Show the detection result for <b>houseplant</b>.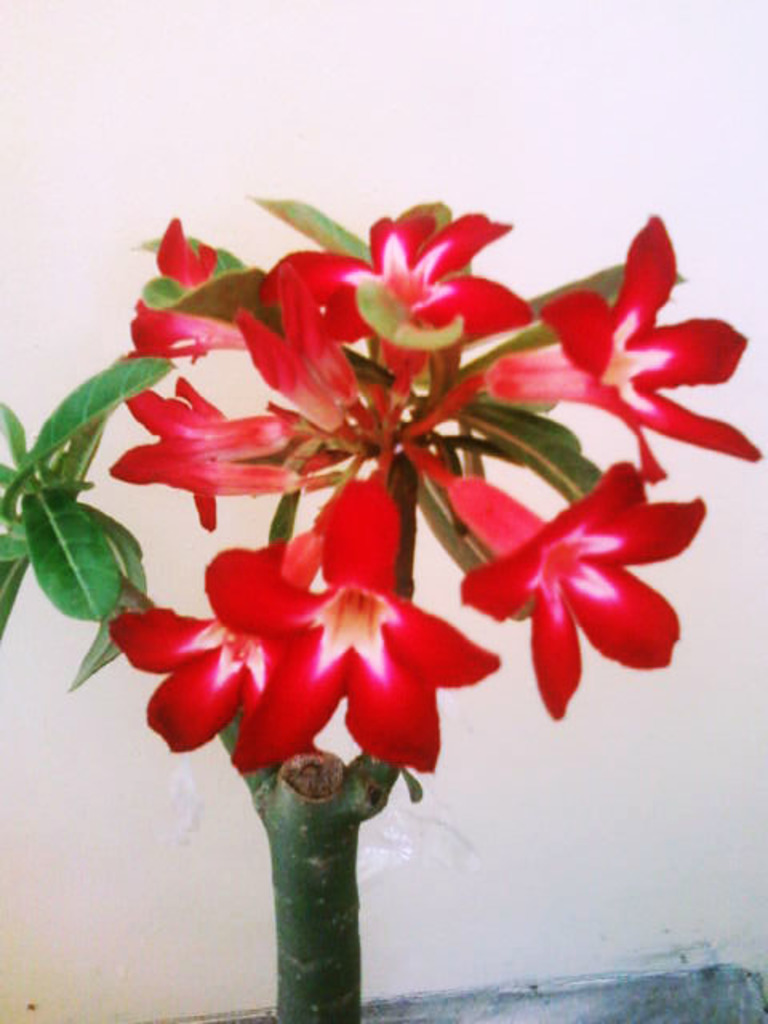
(left=0, top=181, right=766, bottom=1022).
